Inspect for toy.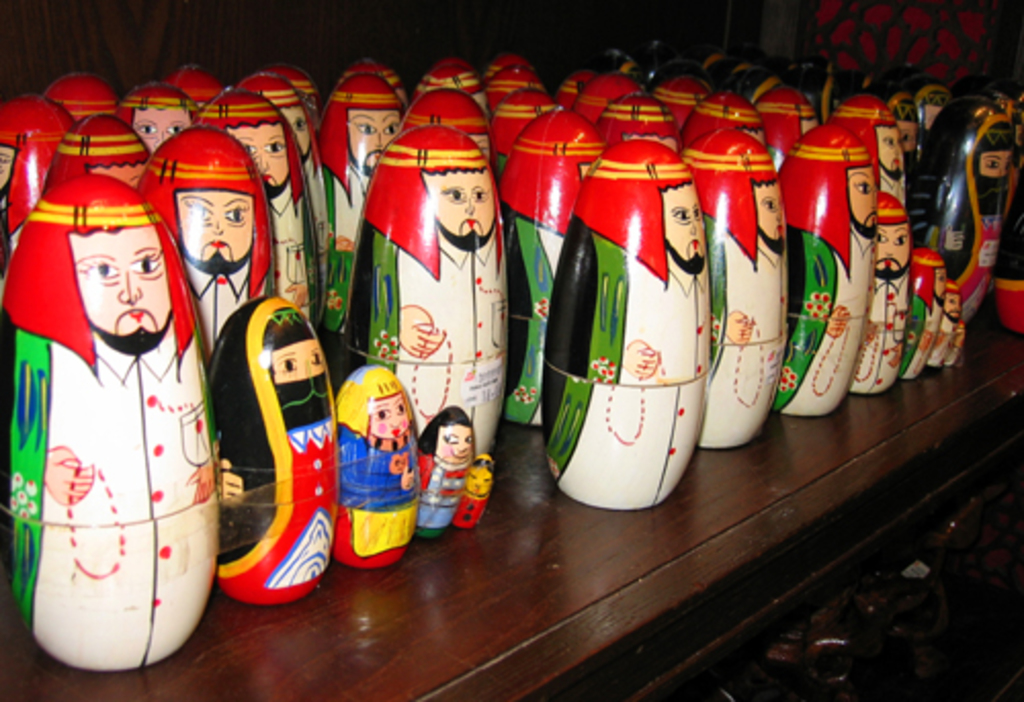
Inspection: [left=537, top=143, right=717, bottom=510].
